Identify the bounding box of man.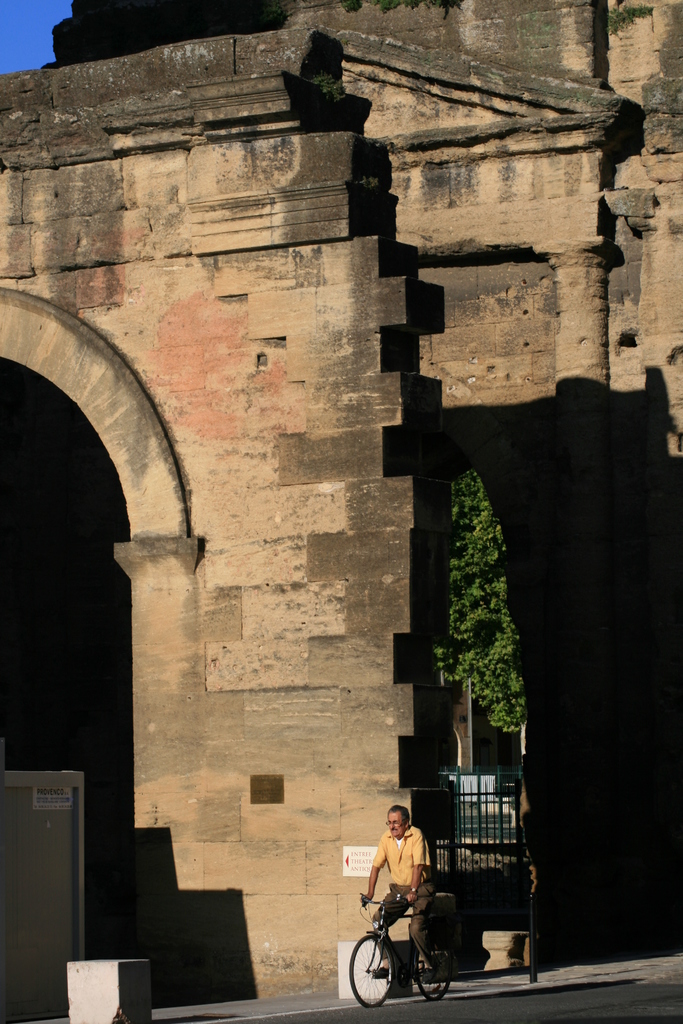
{"left": 361, "top": 826, "right": 461, "bottom": 1001}.
